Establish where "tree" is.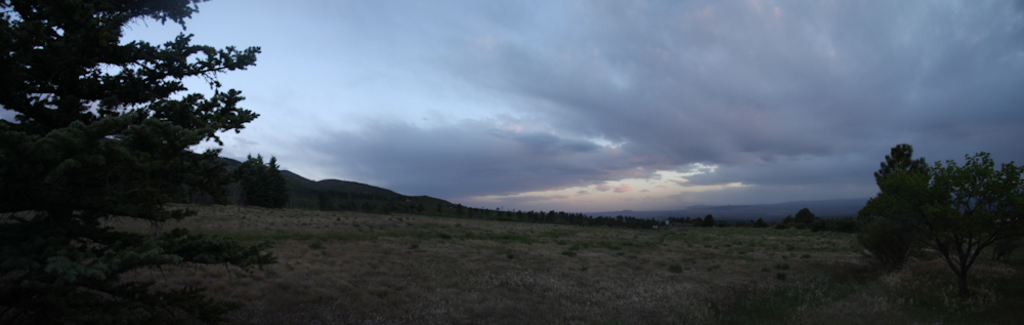
Established at pyautogui.locateOnScreen(0, 0, 269, 243).
